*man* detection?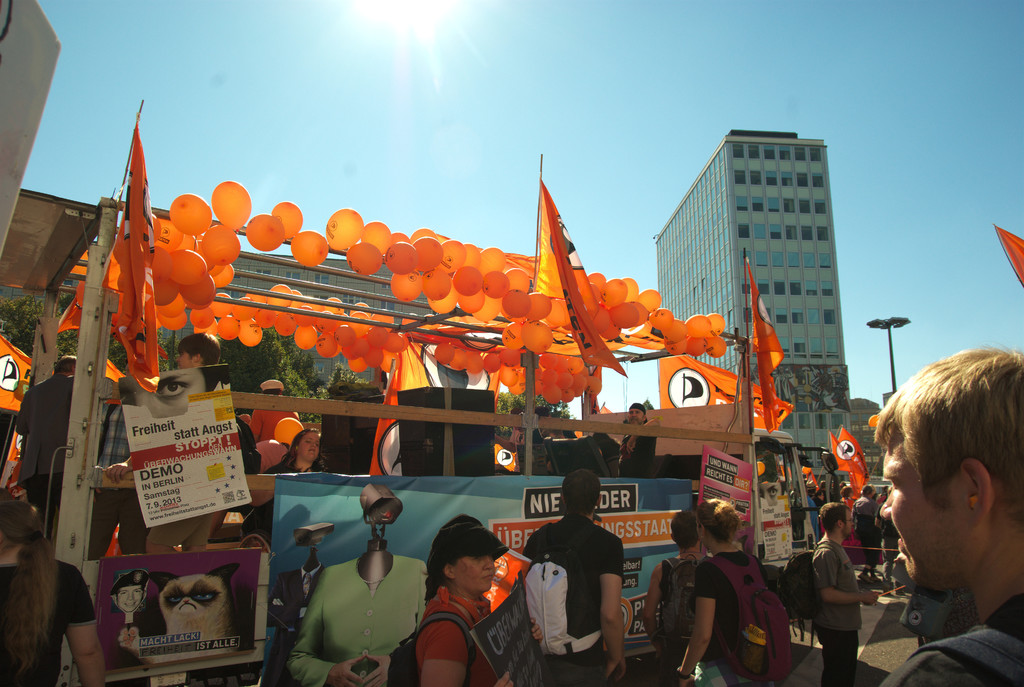
select_region(618, 400, 659, 478)
